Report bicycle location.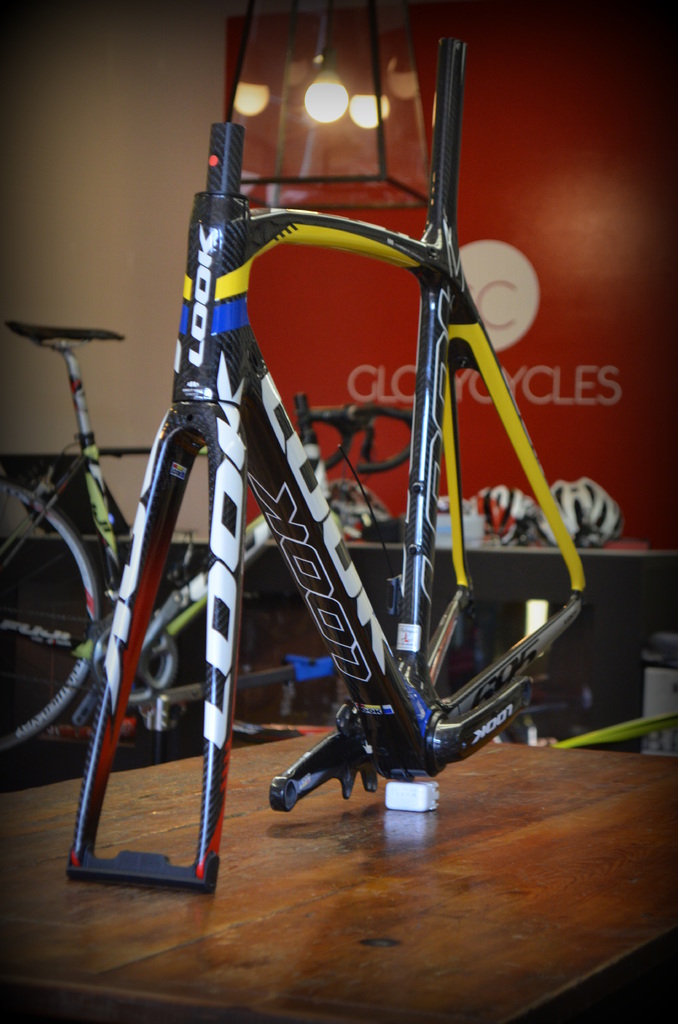
Report: 0/314/381/772.
